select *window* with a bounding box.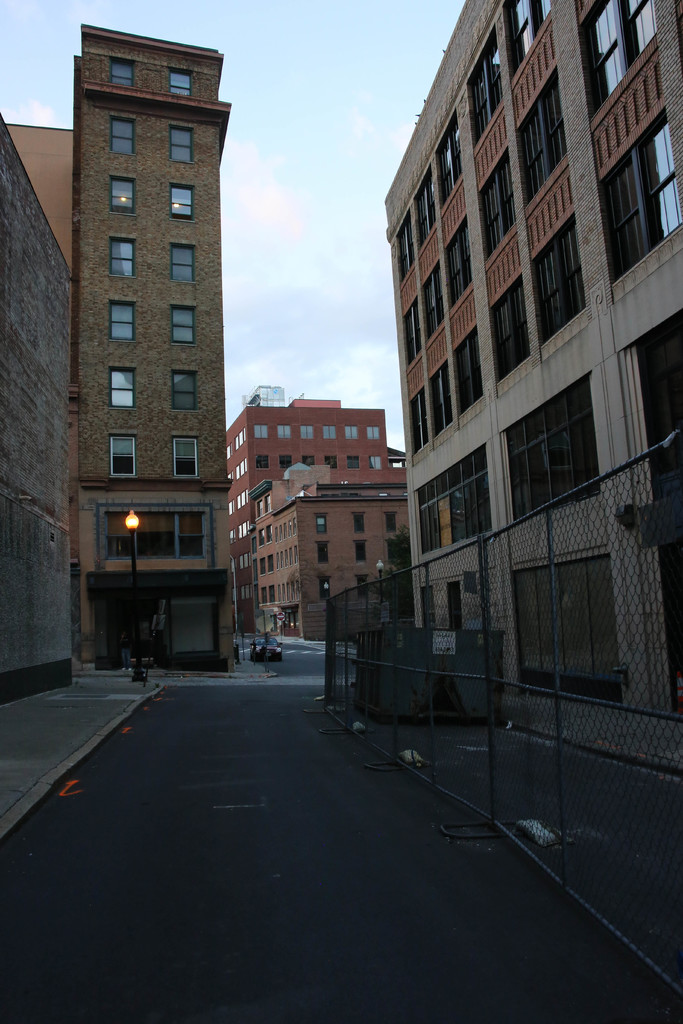
(416,185,439,244).
